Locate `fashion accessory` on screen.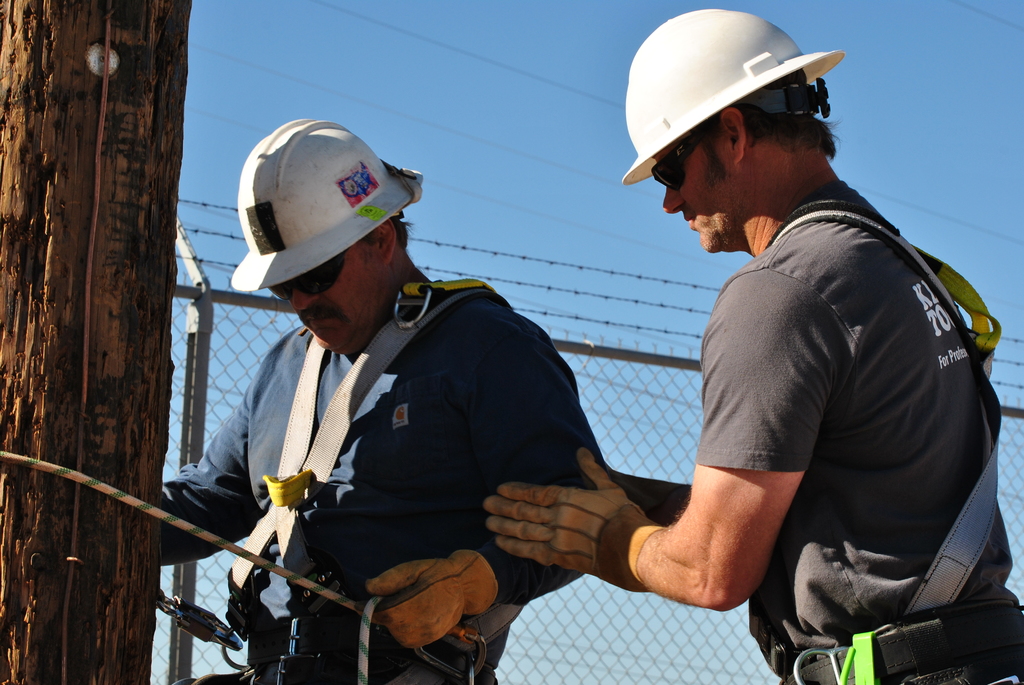
On screen at pyautogui.locateOnScreen(651, 117, 735, 185).
